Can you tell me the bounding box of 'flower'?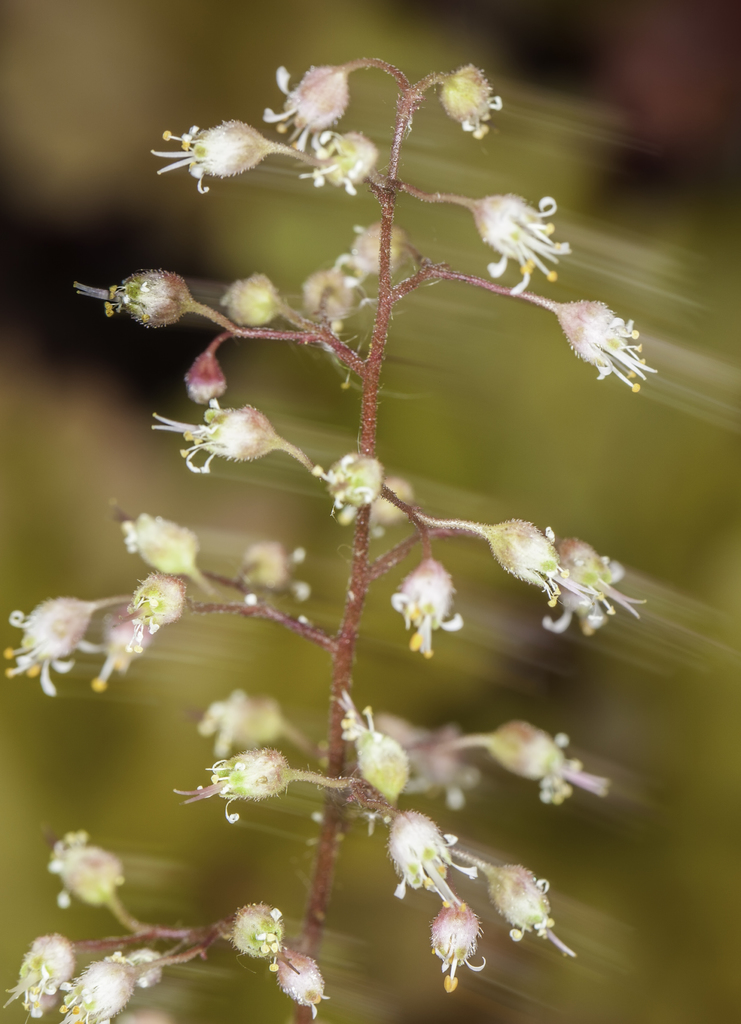
488:862:570:949.
